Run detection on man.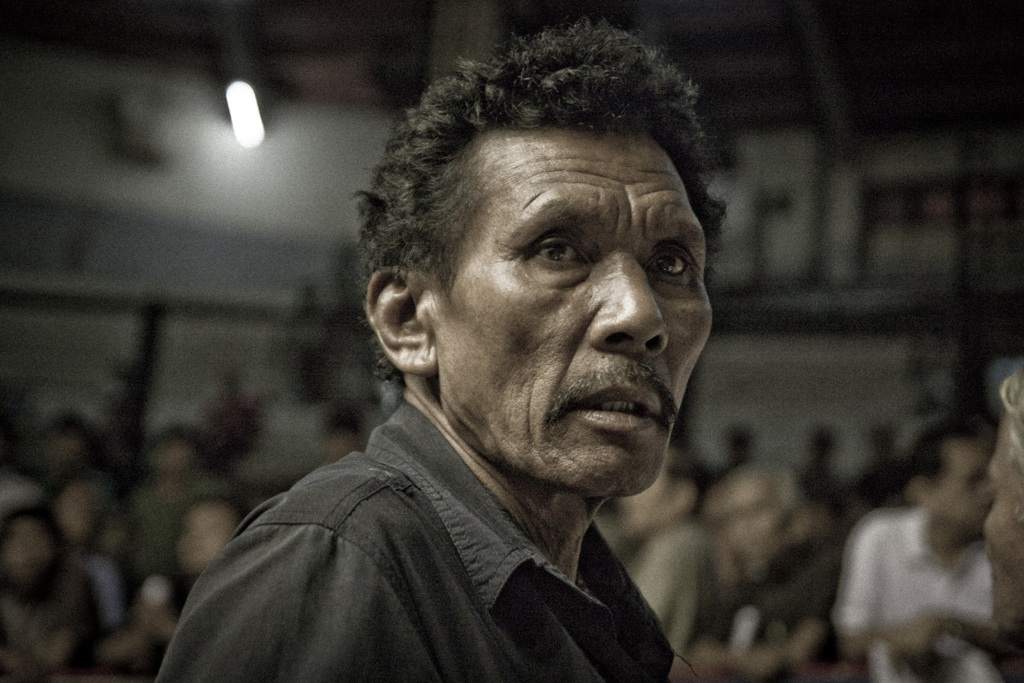
Result: x1=156, y1=20, x2=732, y2=682.
